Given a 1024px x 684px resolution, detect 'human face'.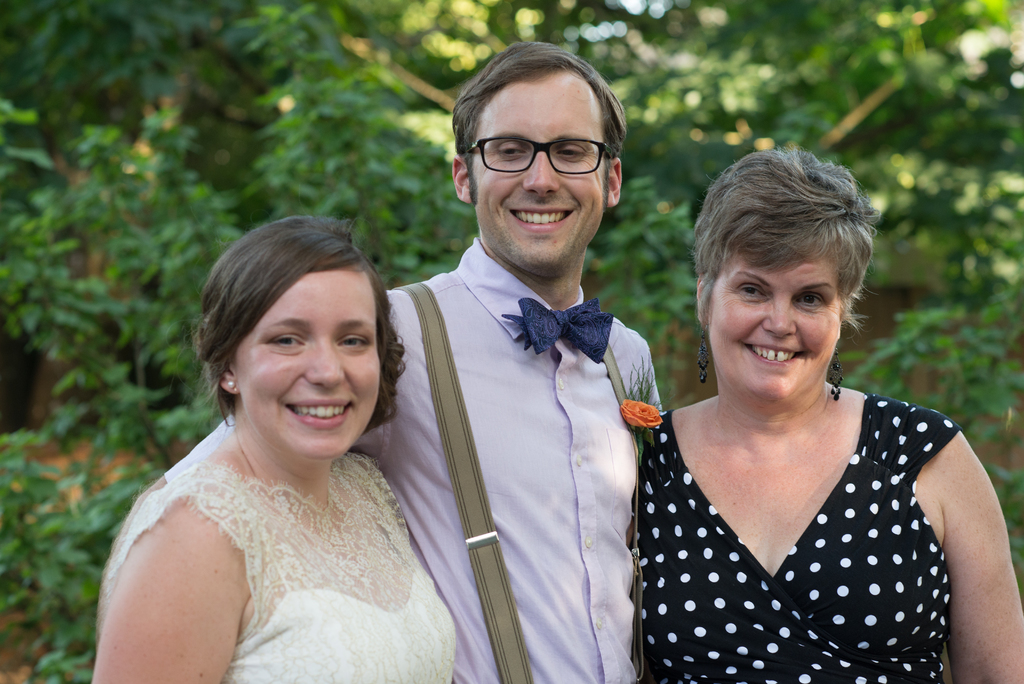
box(467, 70, 605, 277).
